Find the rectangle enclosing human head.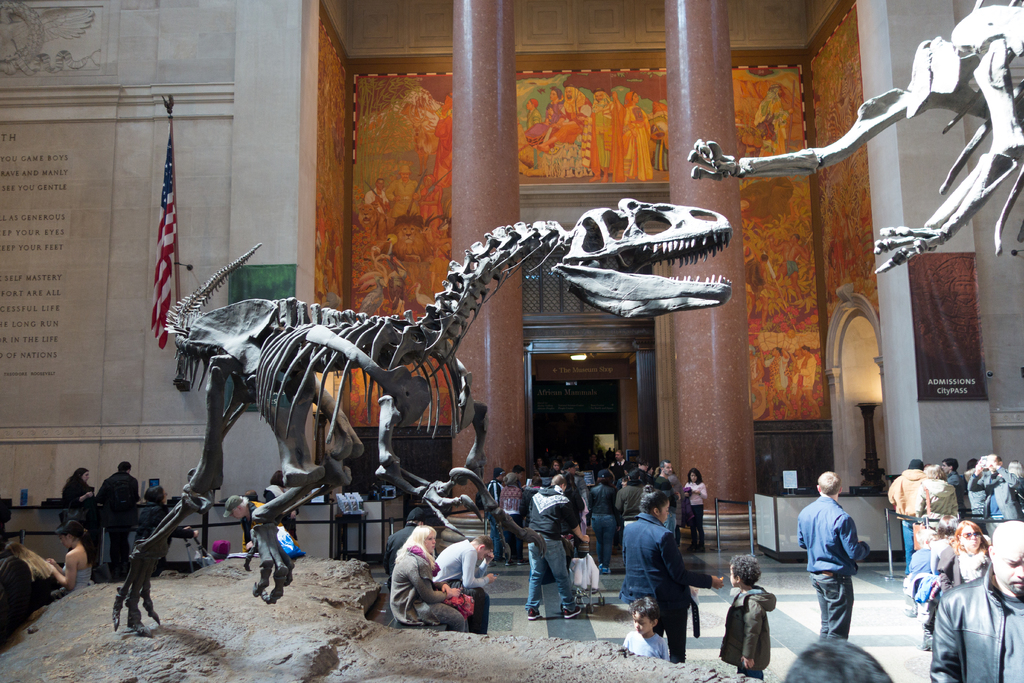
(471, 536, 496, 562).
